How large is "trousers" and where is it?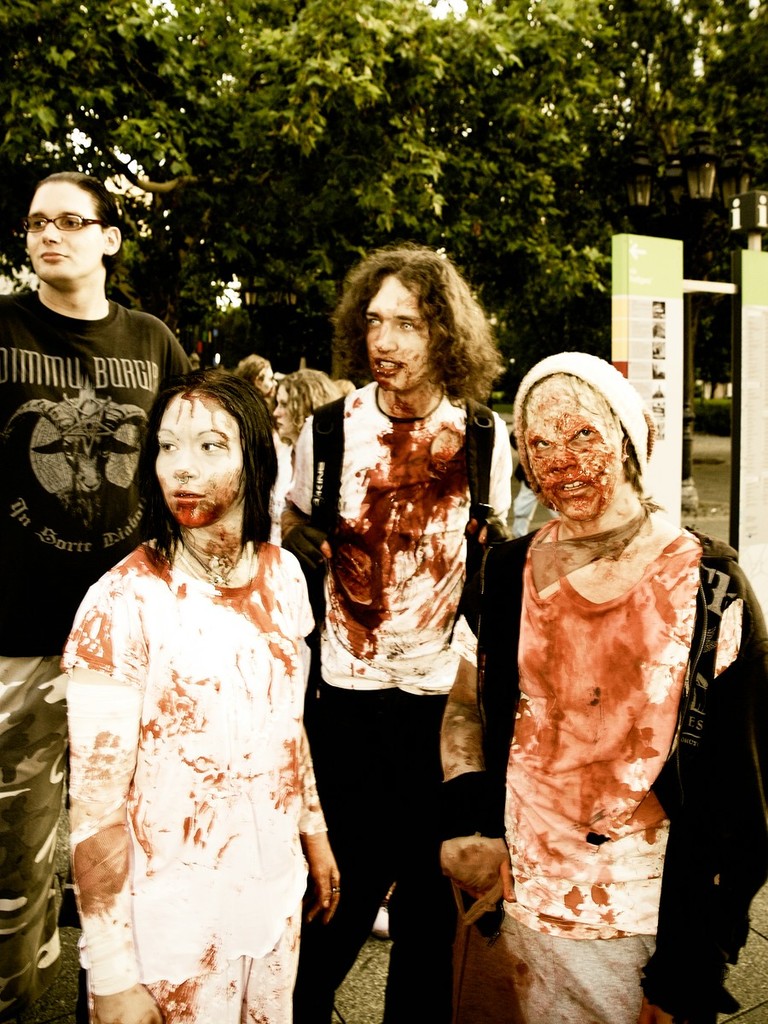
Bounding box: (x1=0, y1=650, x2=66, y2=1023).
